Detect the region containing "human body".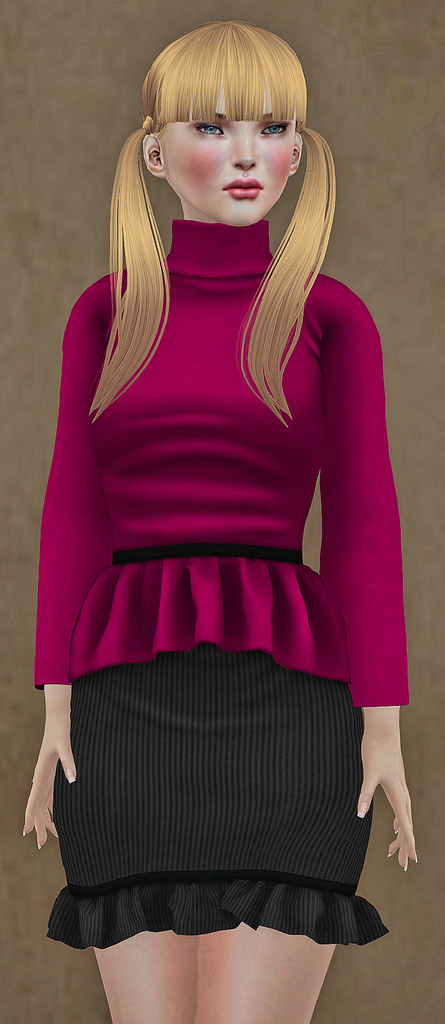
35:28:403:977.
